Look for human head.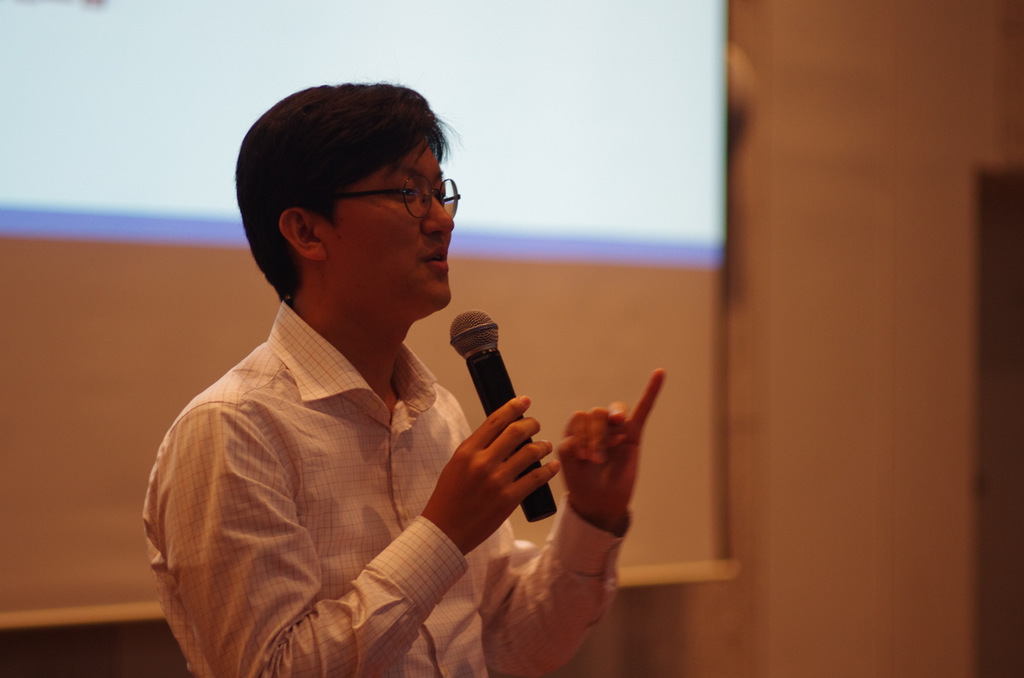
Found: bbox=[229, 73, 484, 328].
